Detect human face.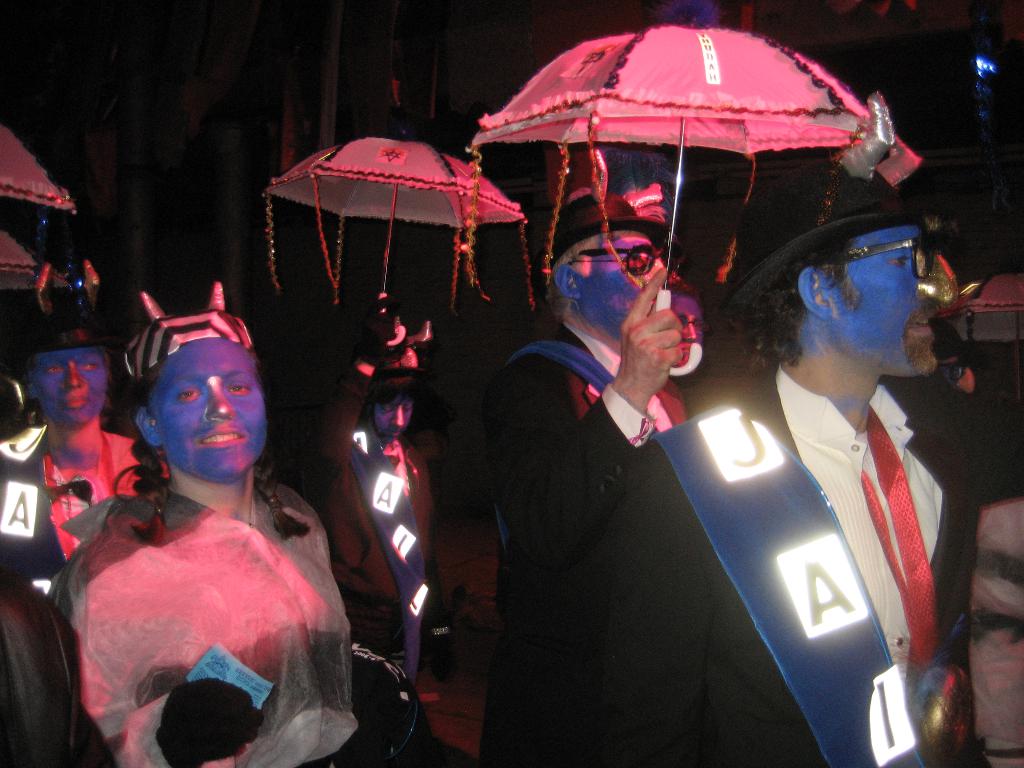
Detected at <region>577, 234, 664, 332</region>.
